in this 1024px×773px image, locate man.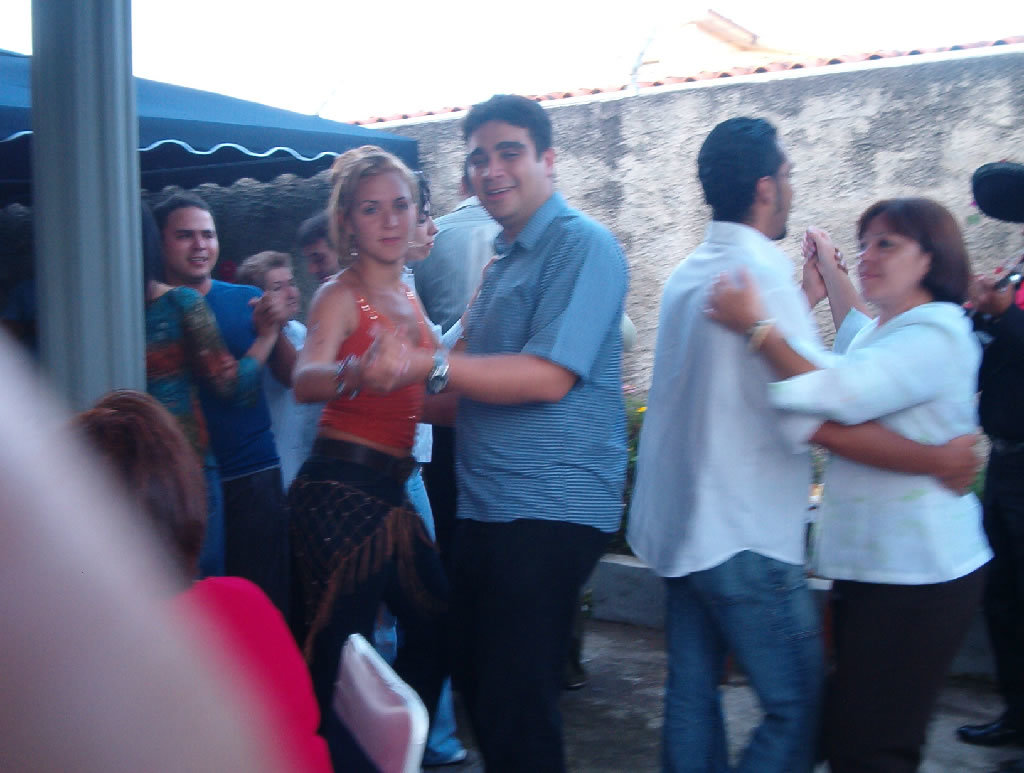
Bounding box: box(296, 207, 338, 285).
